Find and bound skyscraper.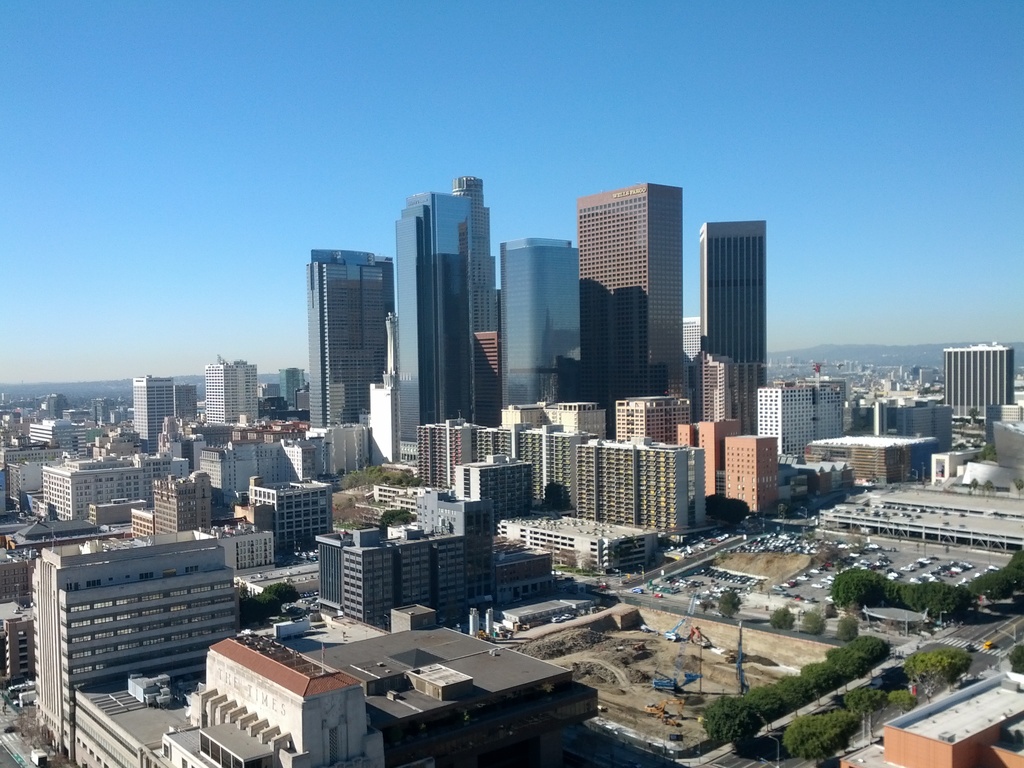
Bound: x1=497, y1=240, x2=579, y2=405.
